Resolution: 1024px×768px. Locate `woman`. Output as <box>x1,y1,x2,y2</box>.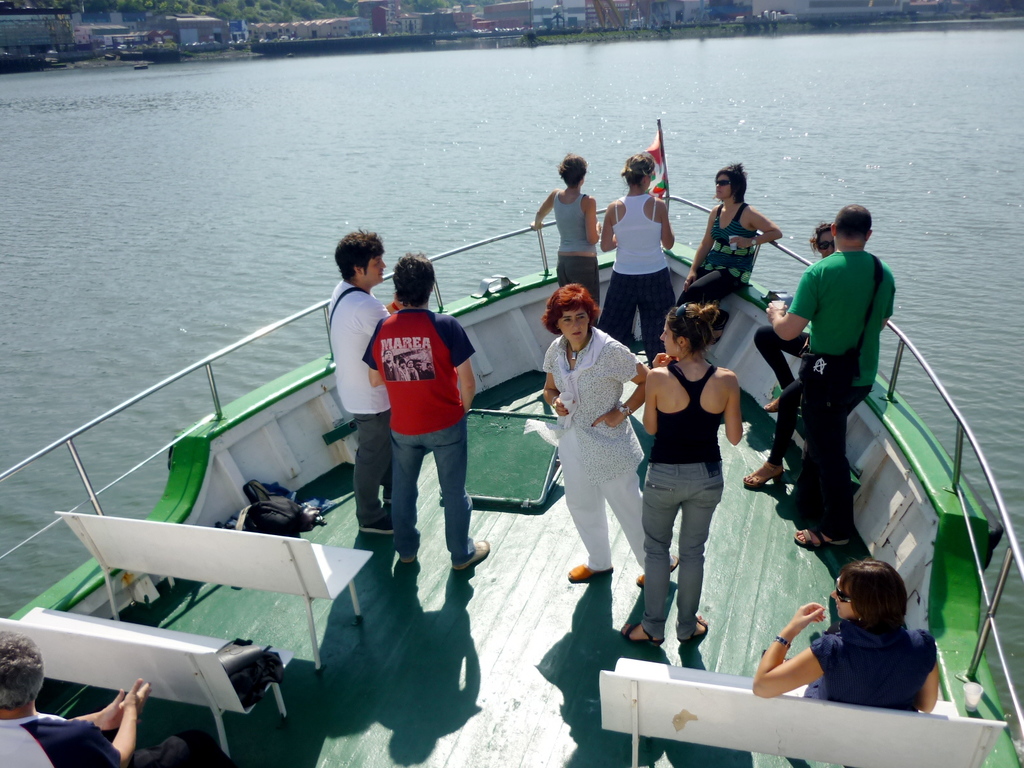
<box>599,145,675,346</box>.
